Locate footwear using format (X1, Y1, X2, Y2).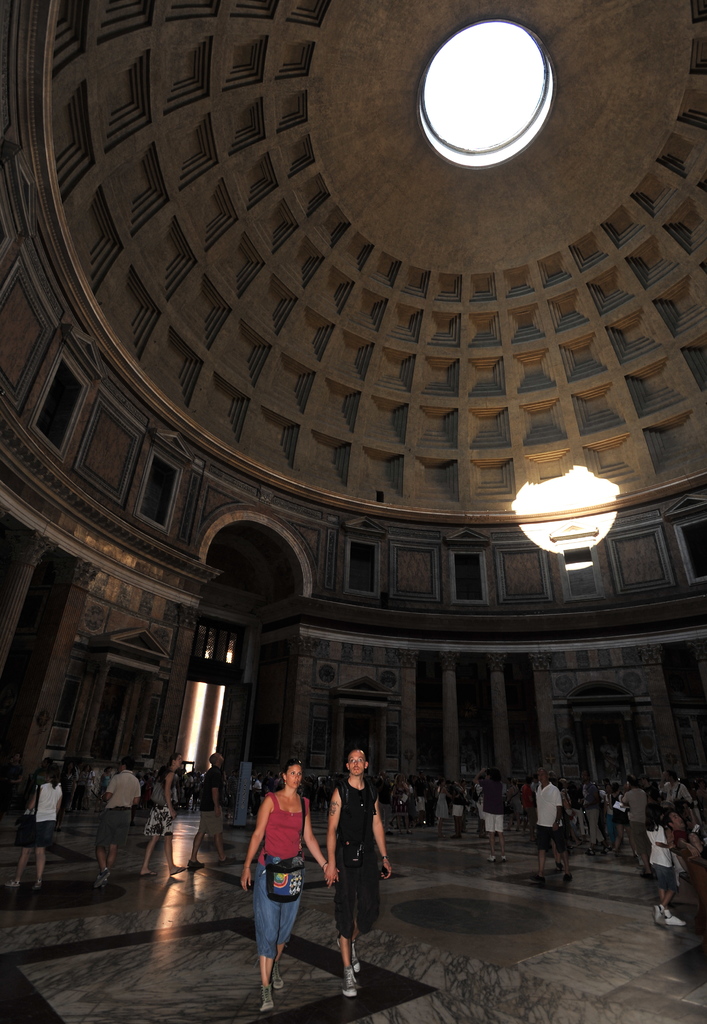
(135, 868, 157, 877).
